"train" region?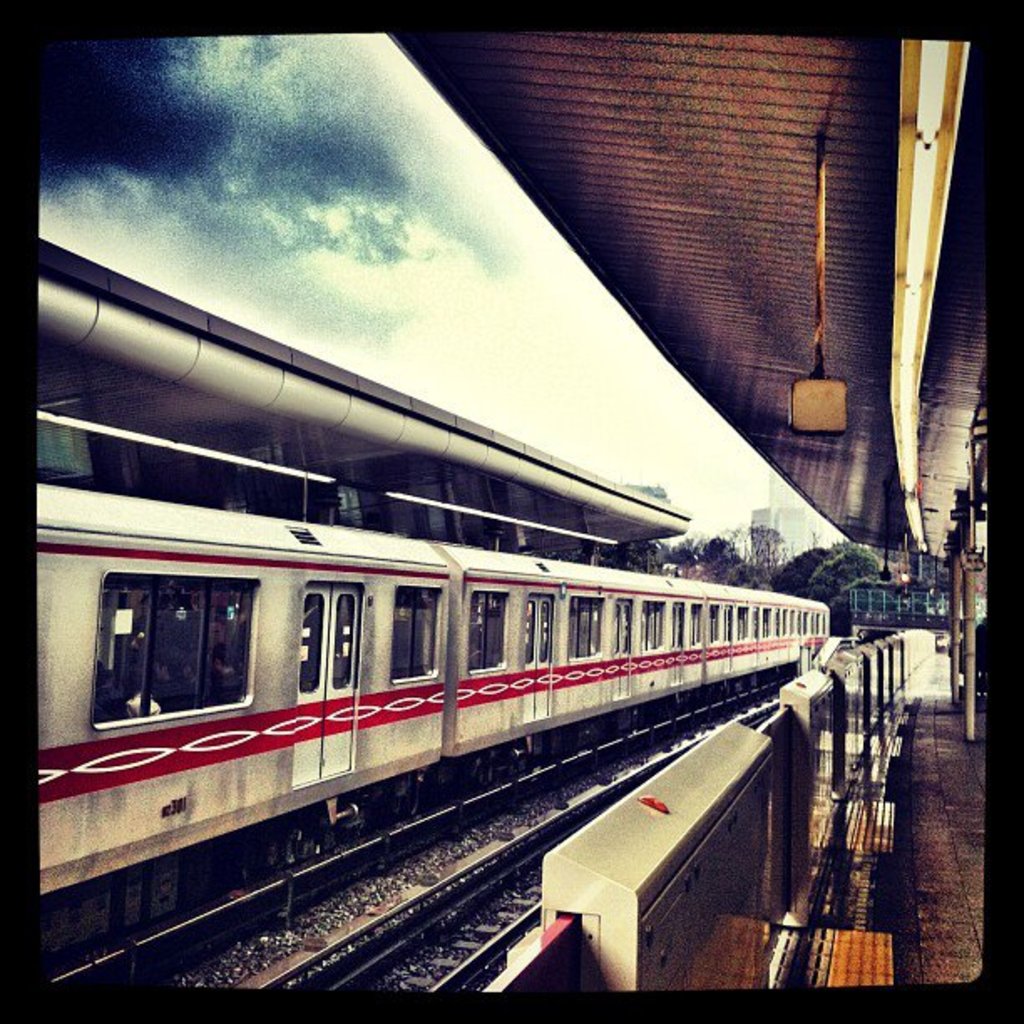
bbox=(33, 489, 828, 975)
